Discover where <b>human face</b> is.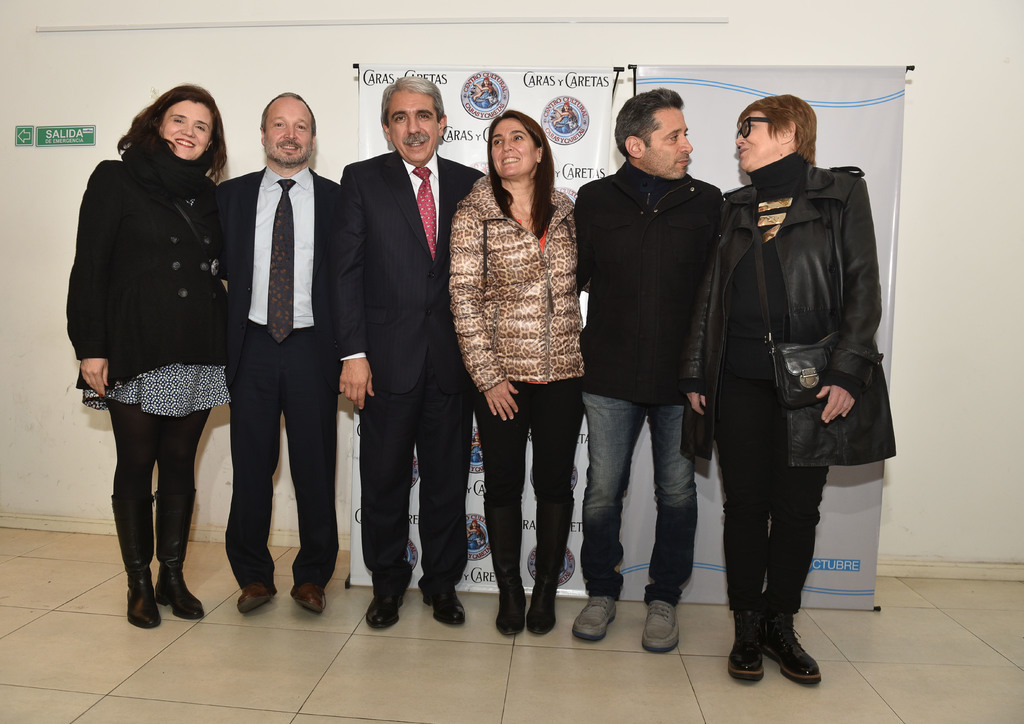
Discovered at crop(736, 109, 784, 169).
